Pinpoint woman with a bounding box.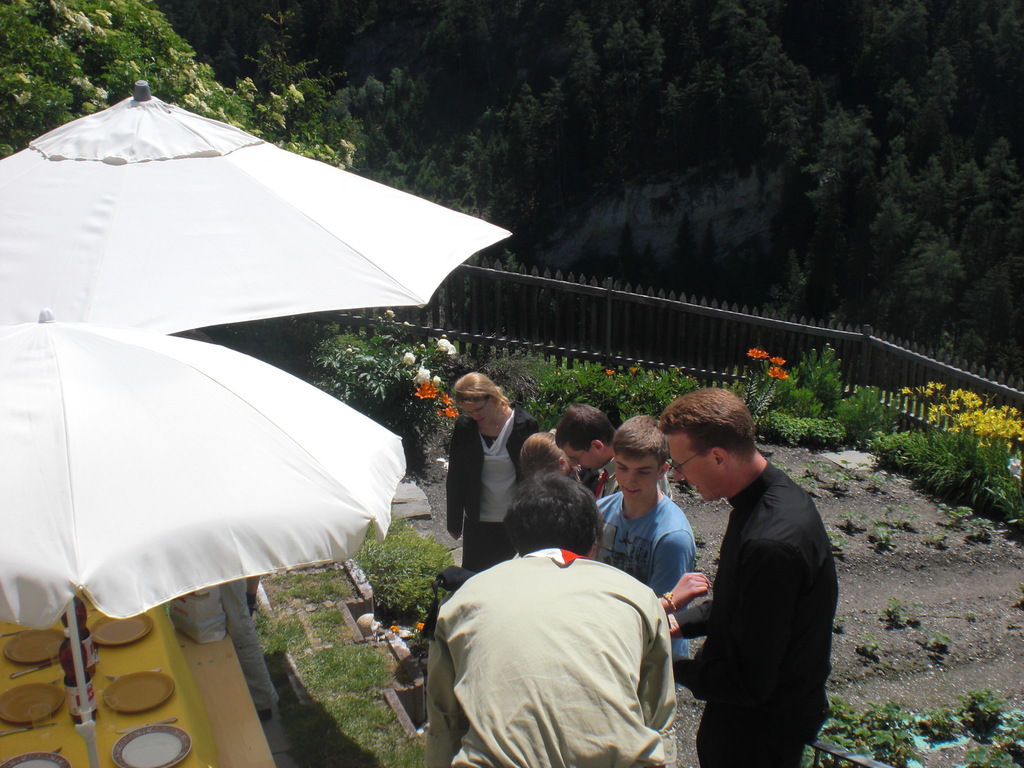
rect(431, 381, 531, 580).
